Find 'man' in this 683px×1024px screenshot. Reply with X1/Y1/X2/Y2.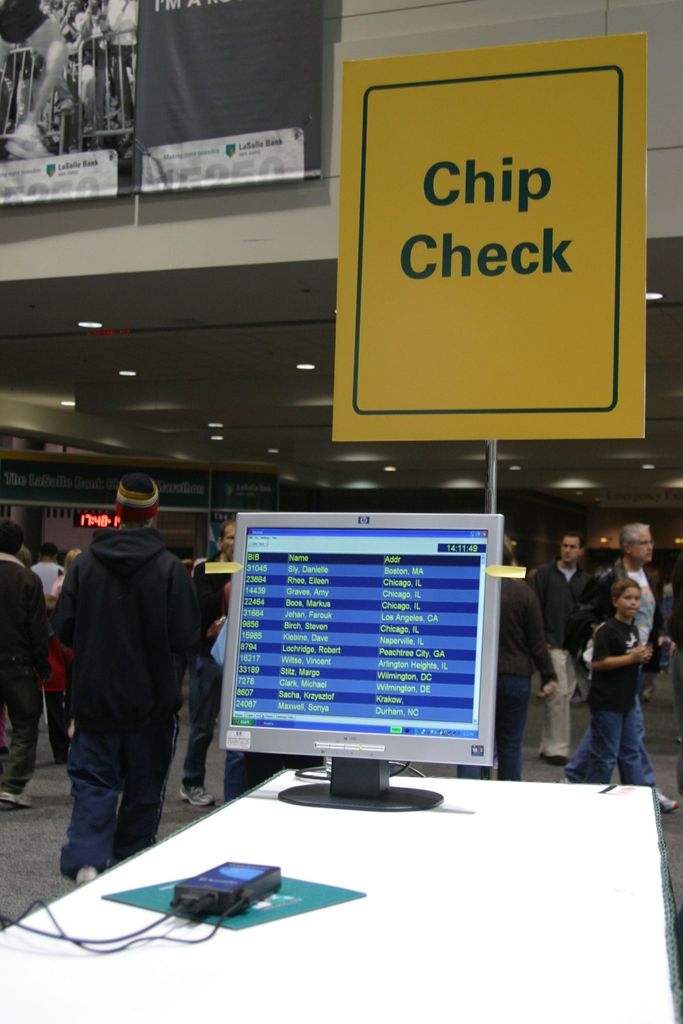
176/520/239/805.
